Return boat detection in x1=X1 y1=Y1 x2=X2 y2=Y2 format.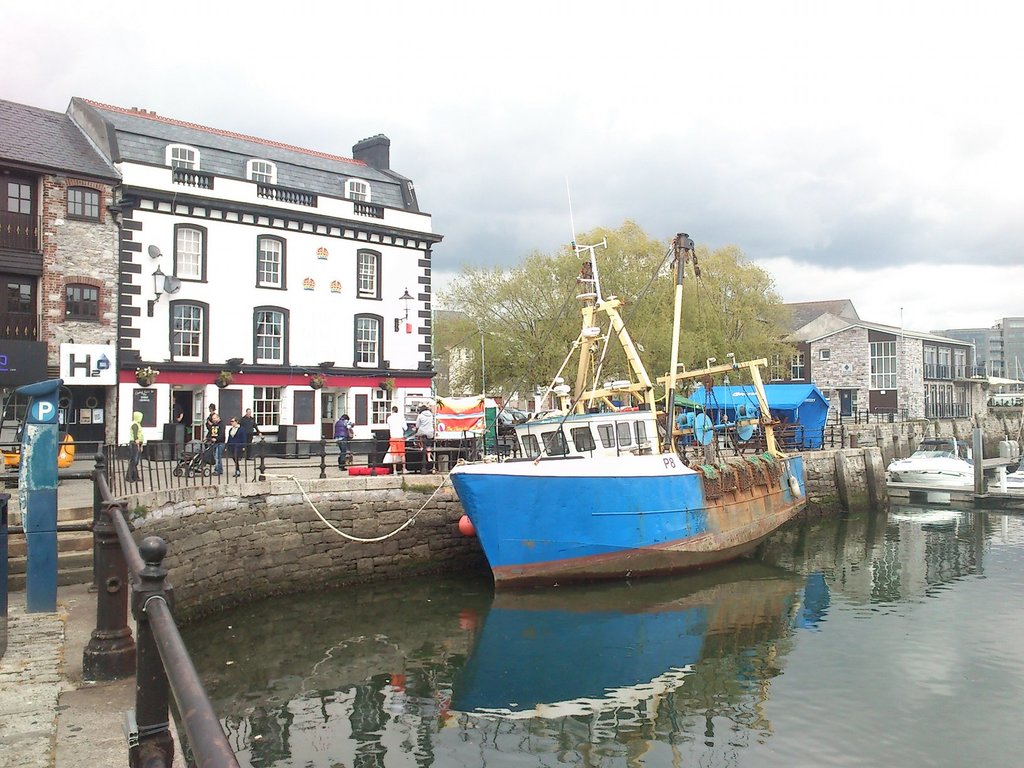
x1=437 y1=219 x2=833 y2=596.
